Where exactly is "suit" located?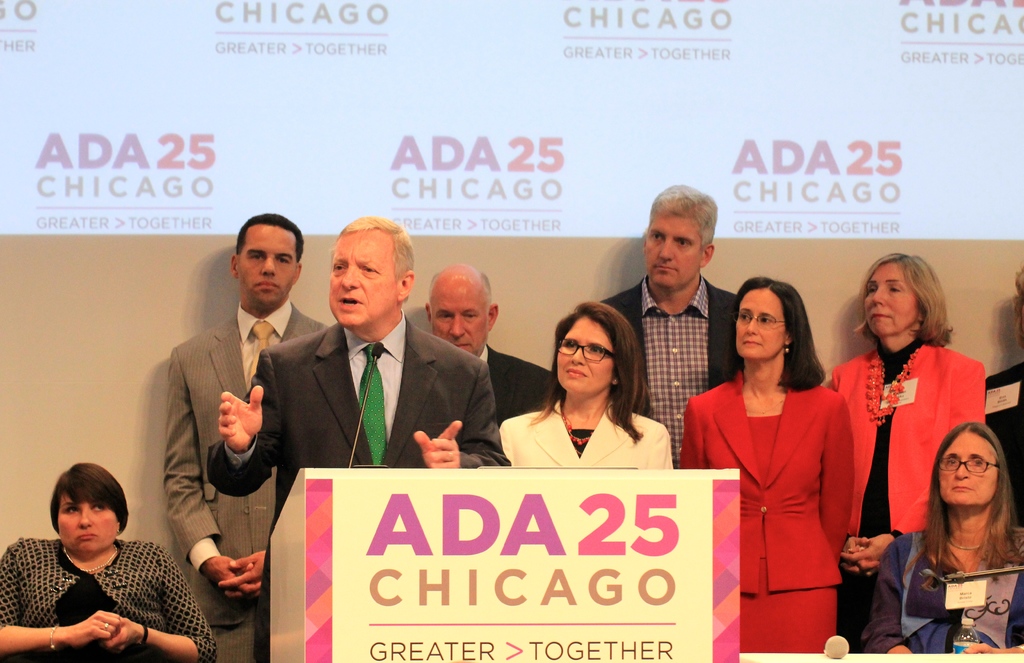
Its bounding box is x1=142 y1=256 x2=297 y2=622.
